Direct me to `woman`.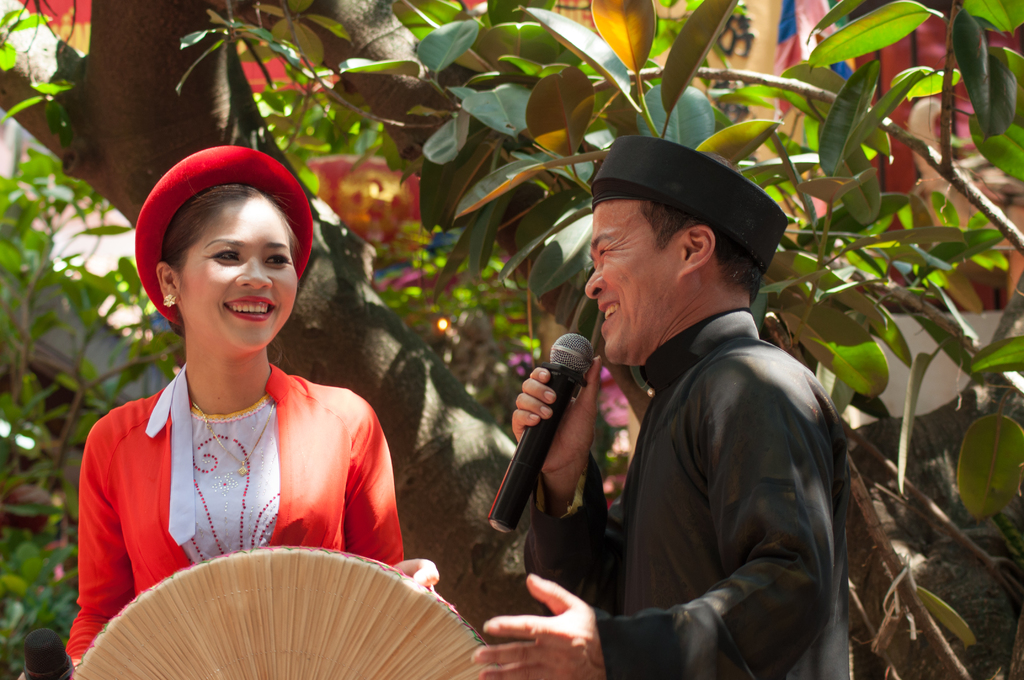
Direction: x1=67 y1=125 x2=412 y2=640.
